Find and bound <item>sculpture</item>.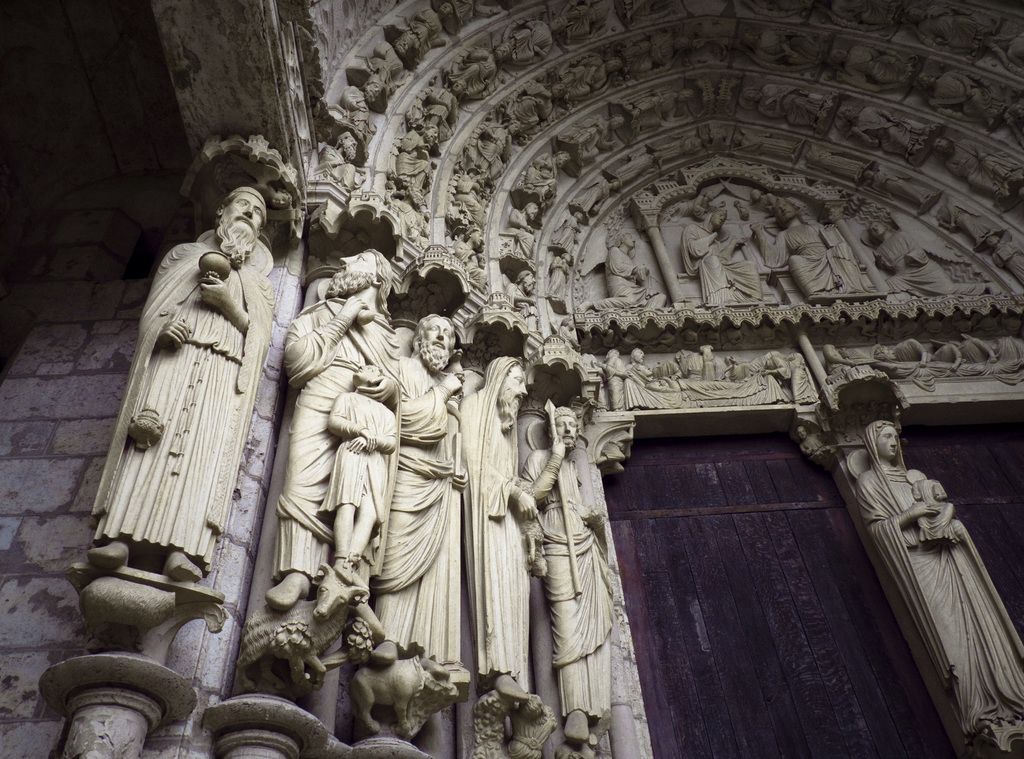
Bound: {"x1": 915, "y1": 69, "x2": 1000, "y2": 117}.
